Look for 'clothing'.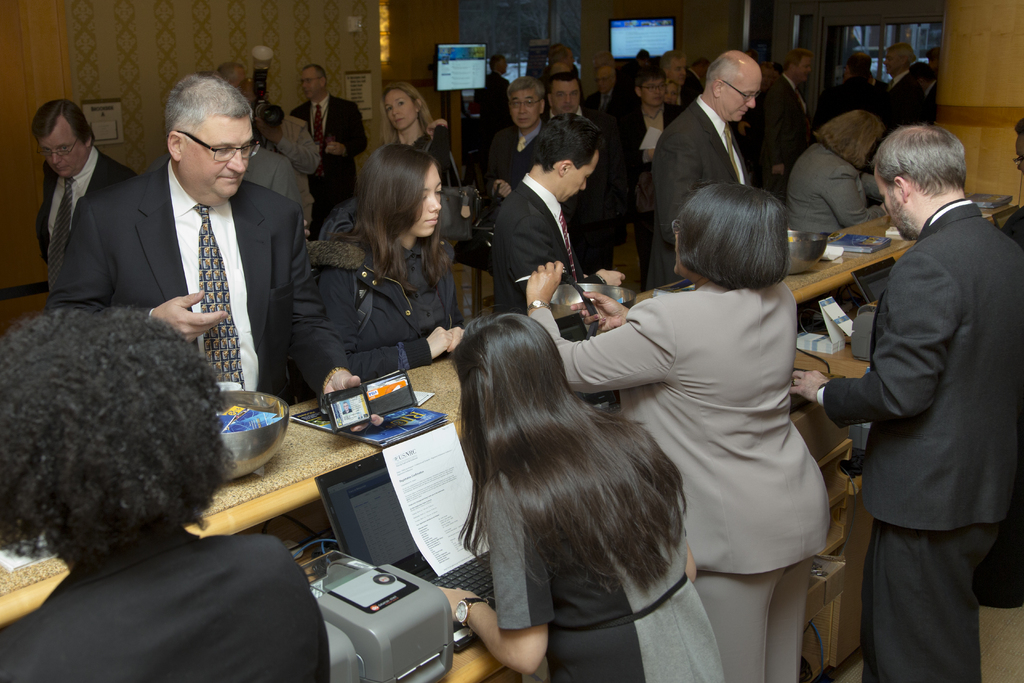
Found: left=614, top=101, right=685, bottom=286.
